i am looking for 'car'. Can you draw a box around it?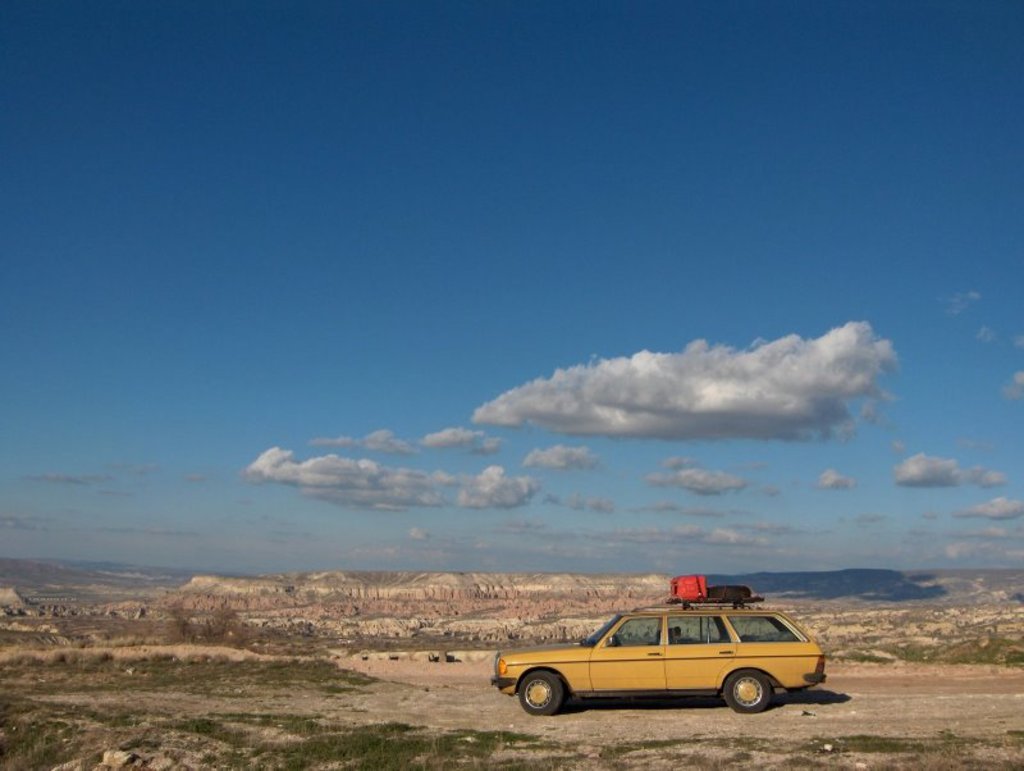
Sure, the bounding box is {"left": 498, "top": 599, "right": 841, "bottom": 730}.
